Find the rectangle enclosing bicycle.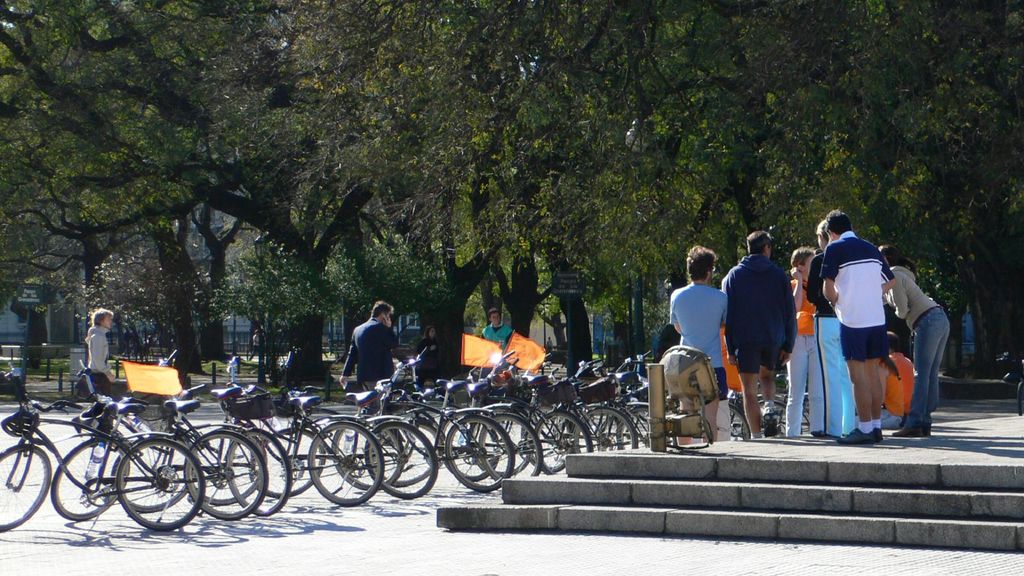
rect(163, 380, 293, 516).
